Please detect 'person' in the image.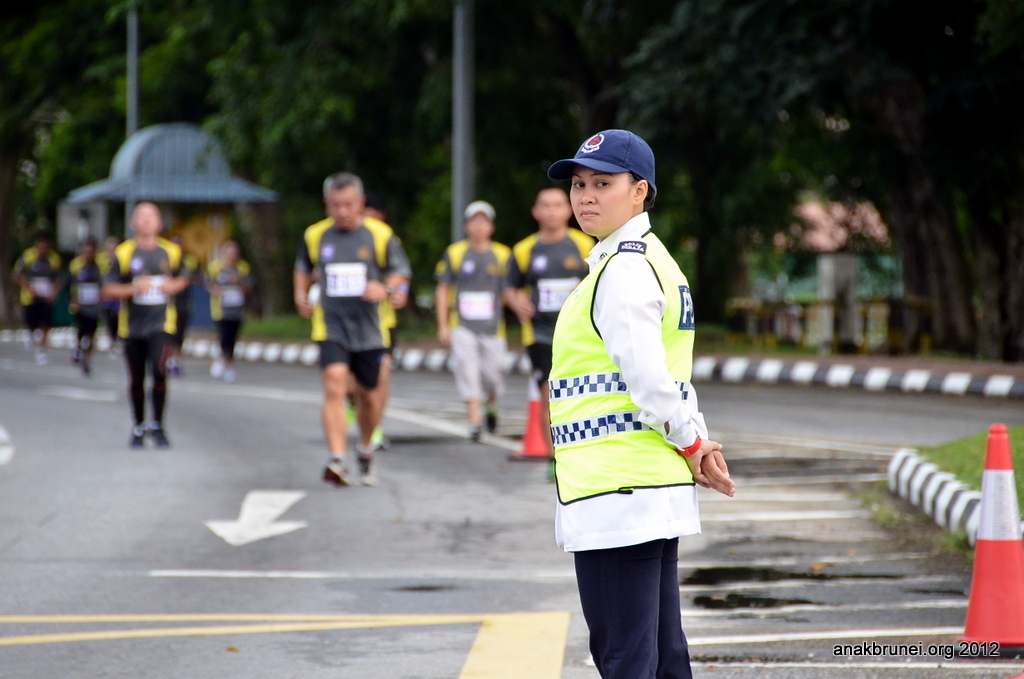
x1=425 y1=195 x2=509 y2=445.
